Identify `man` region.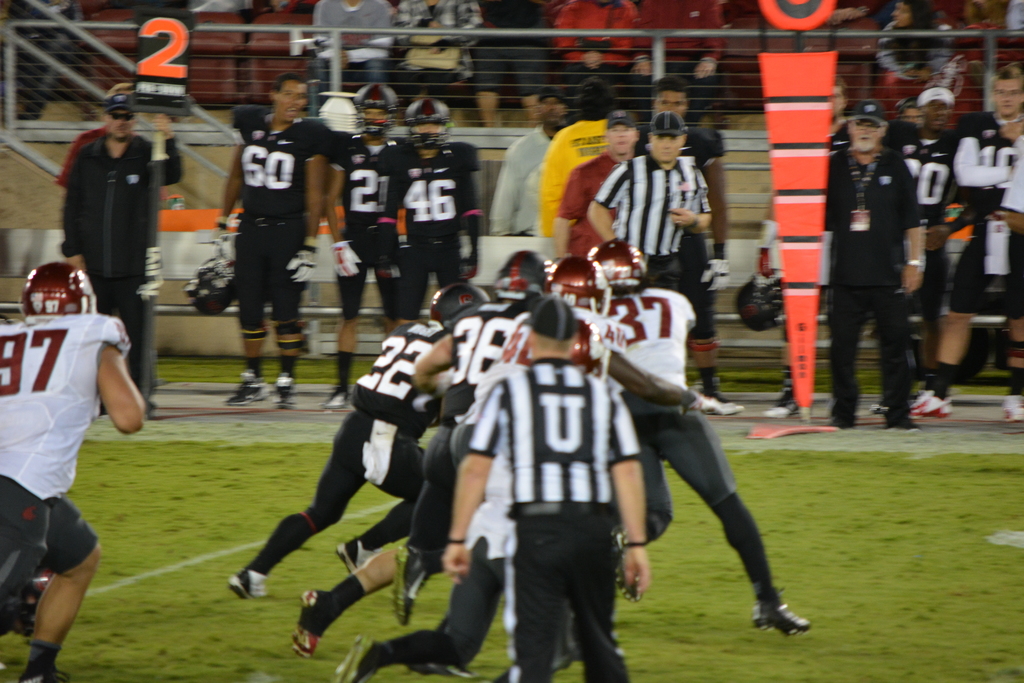
Region: <bbox>635, 0, 723, 95</bbox>.
